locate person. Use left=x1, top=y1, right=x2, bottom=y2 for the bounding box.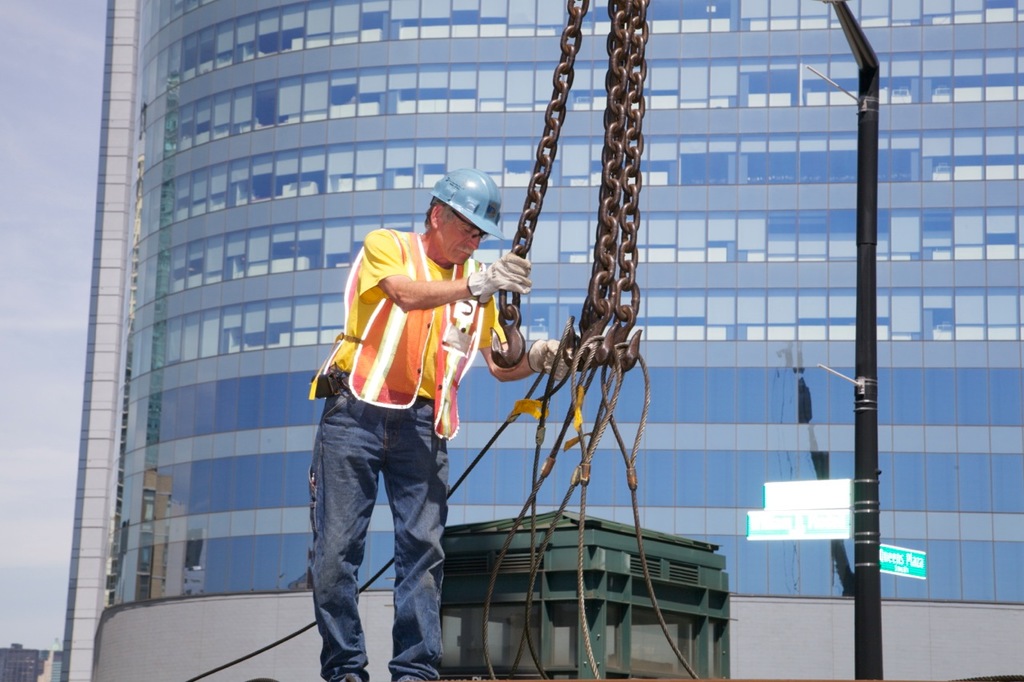
left=308, top=166, right=574, bottom=681.
